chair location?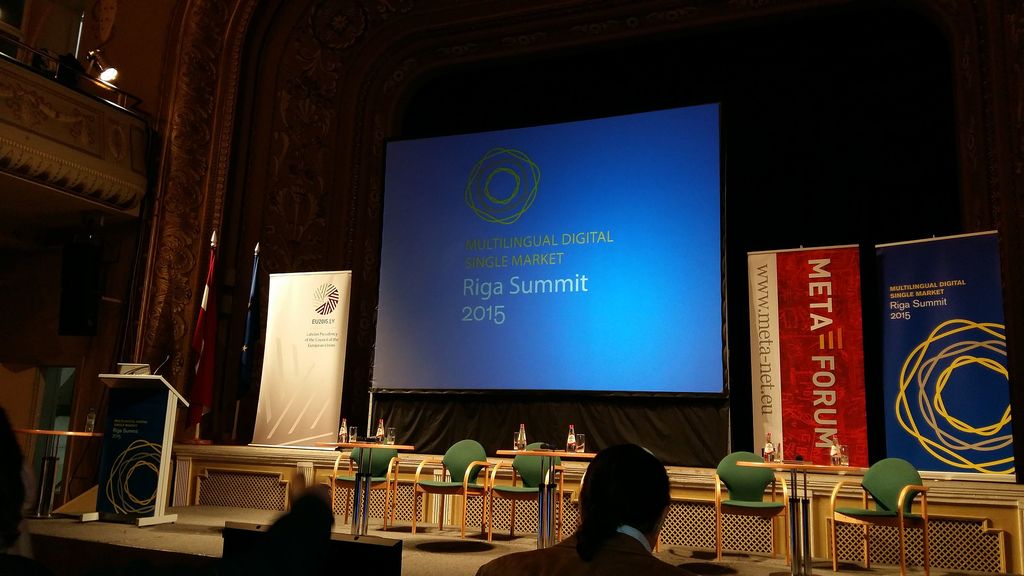
box=[408, 441, 500, 534]
